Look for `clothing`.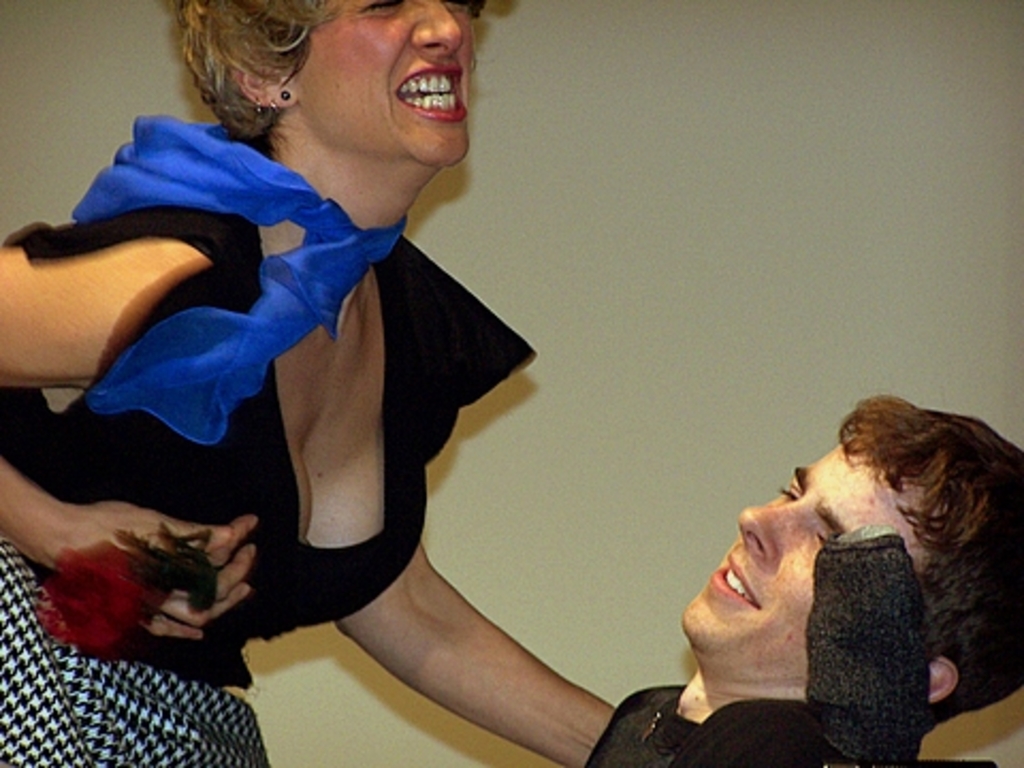
Found: [582, 525, 975, 766].
